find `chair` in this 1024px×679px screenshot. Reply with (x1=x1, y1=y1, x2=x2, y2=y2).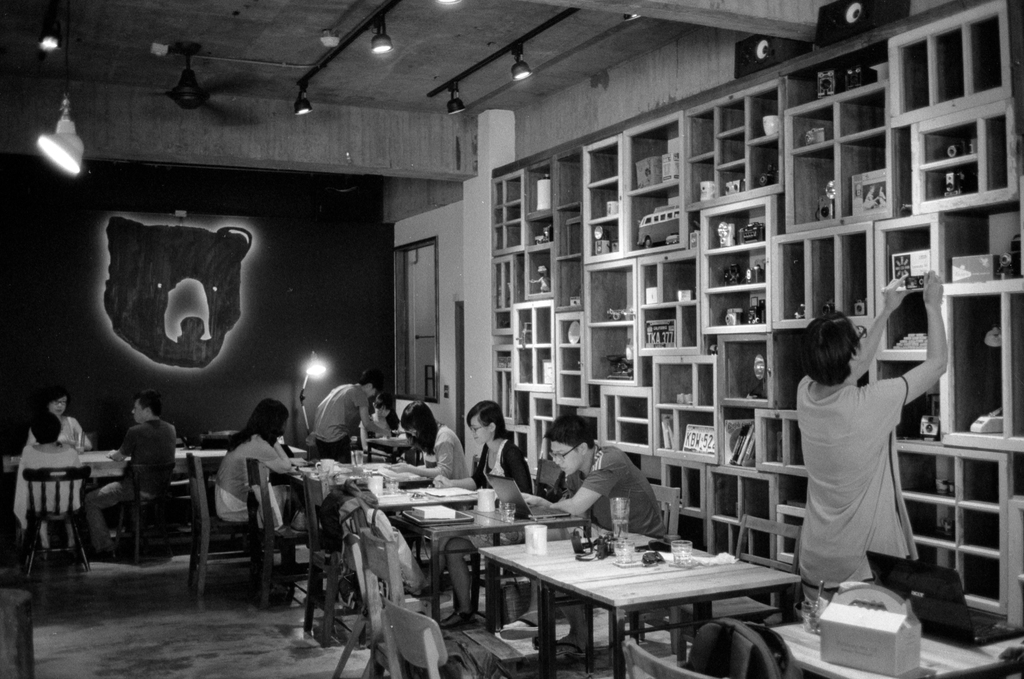
(x1=0, y1=584, x2=38, y2=678).
